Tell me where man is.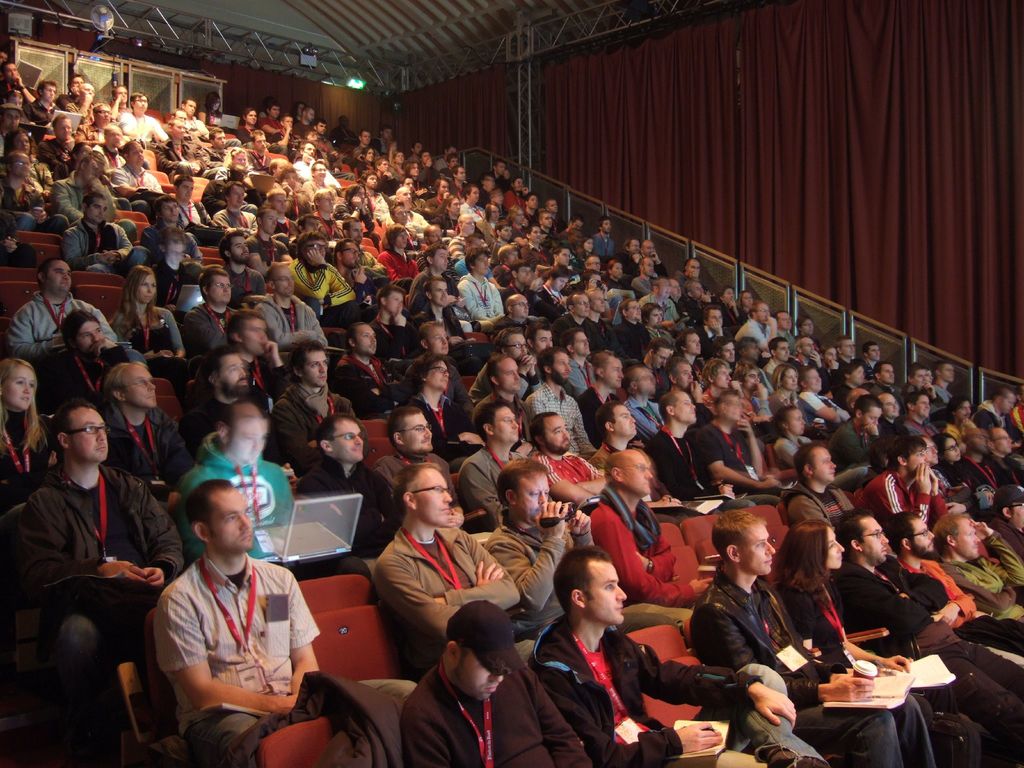
man is at <box>500,295,538,326</box>.
